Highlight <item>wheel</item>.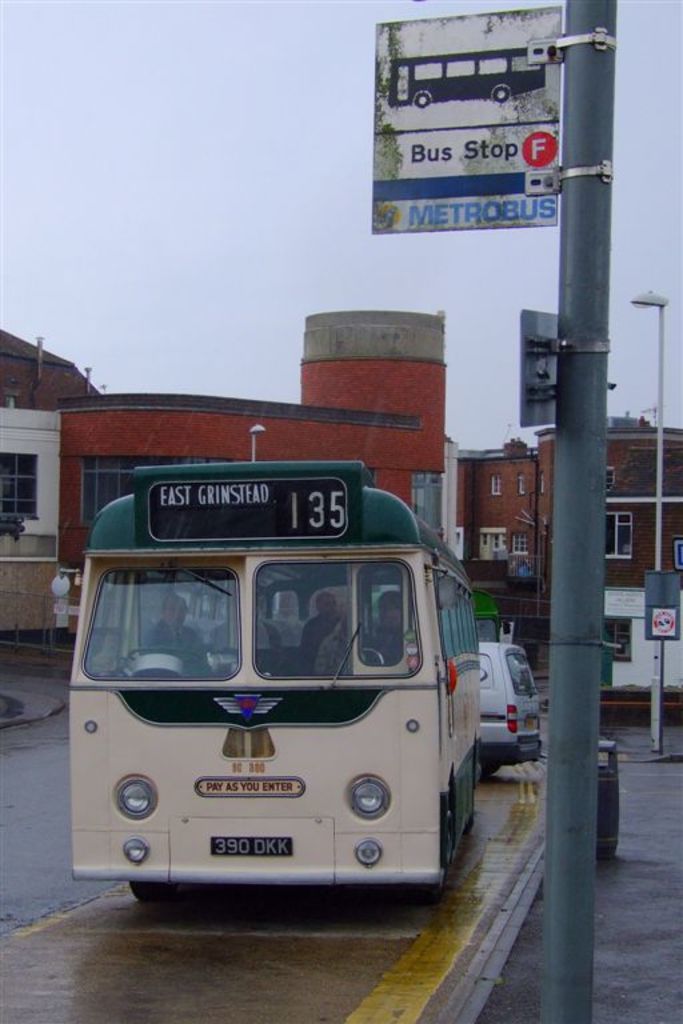
Highlighted region: [127, 643, 192, 657].
